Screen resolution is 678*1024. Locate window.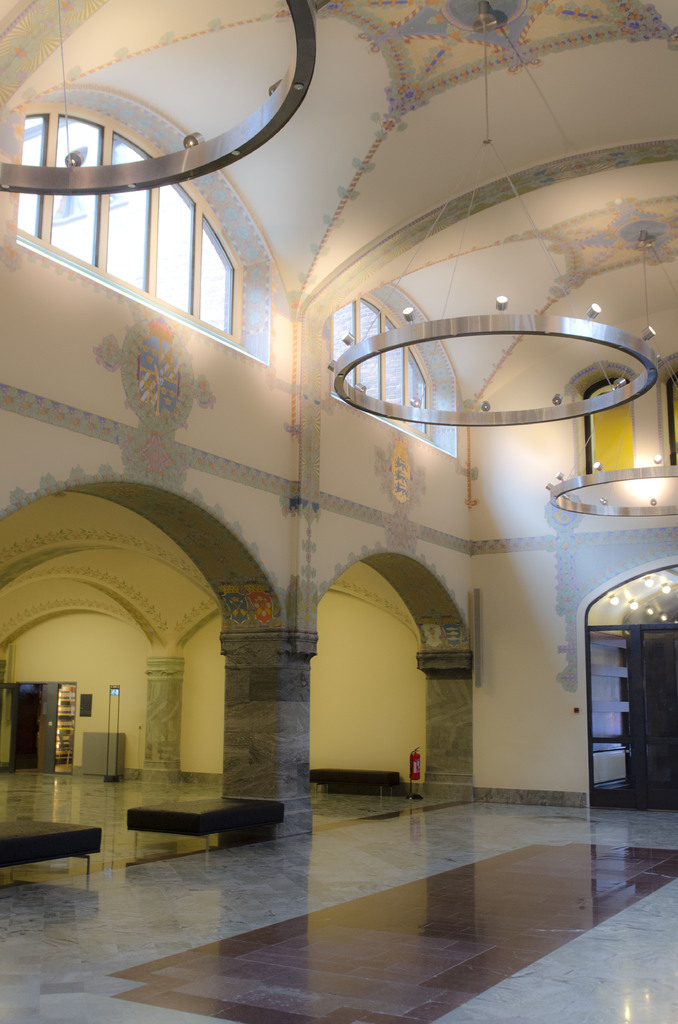
bbox=[657, 352, 677, 469].
